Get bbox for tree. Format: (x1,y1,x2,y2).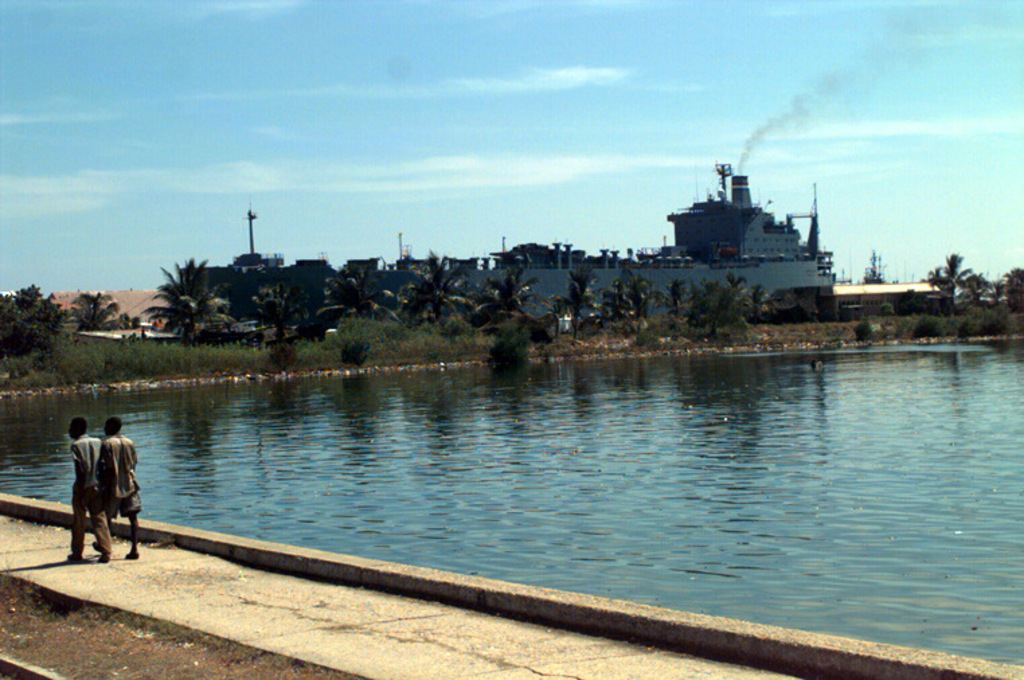
(255,277,314,352).
